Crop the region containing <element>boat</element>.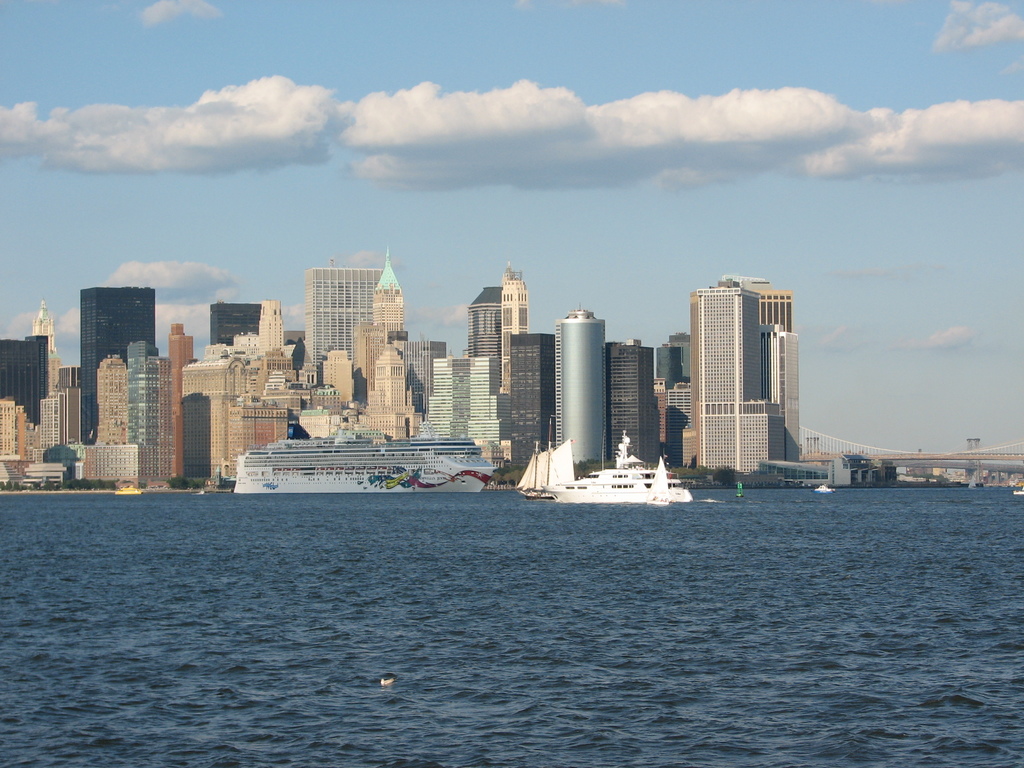
Crop region: box(539, 430, 696, 502).
